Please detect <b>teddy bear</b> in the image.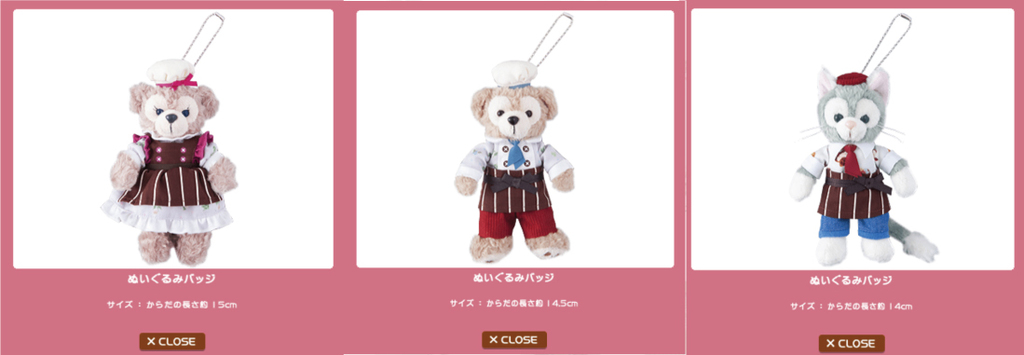
<box>451,55,573,266</box>.
